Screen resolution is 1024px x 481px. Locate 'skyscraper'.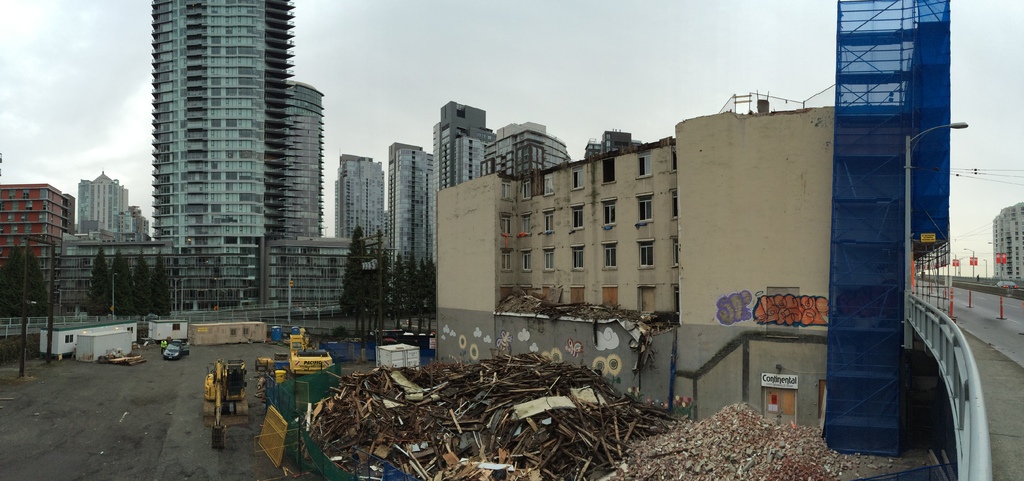
x1=486, y1=121, x2=569, y2=174.
